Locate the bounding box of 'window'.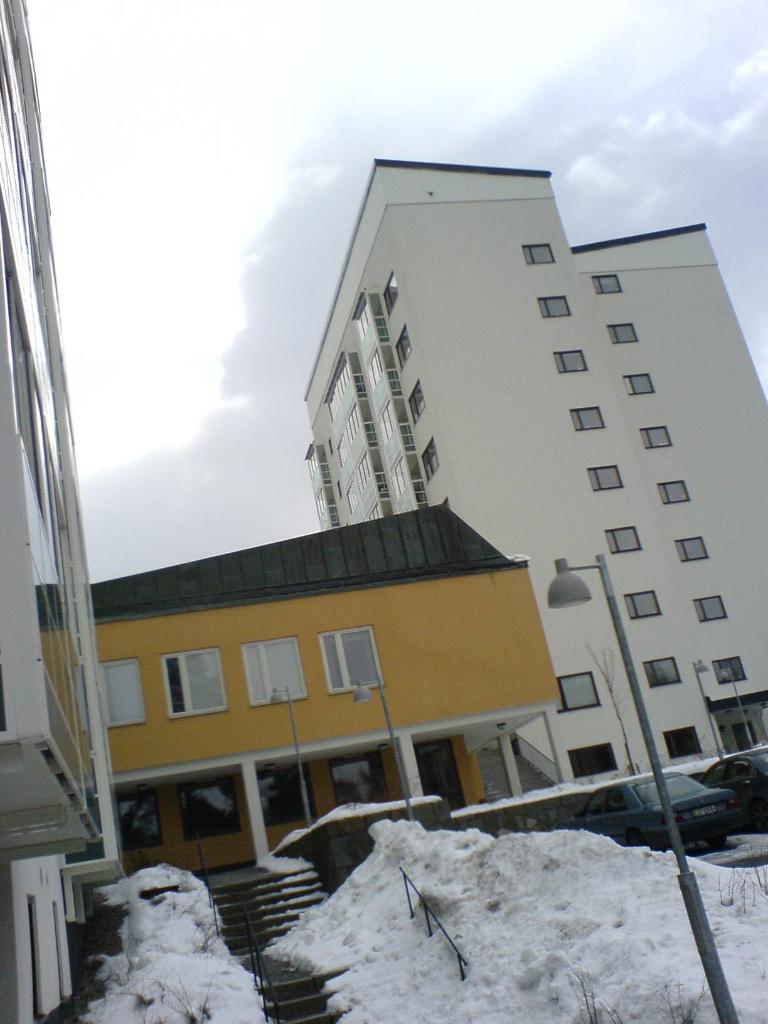
Bounding box: <box>675,536,710,559</box>.
